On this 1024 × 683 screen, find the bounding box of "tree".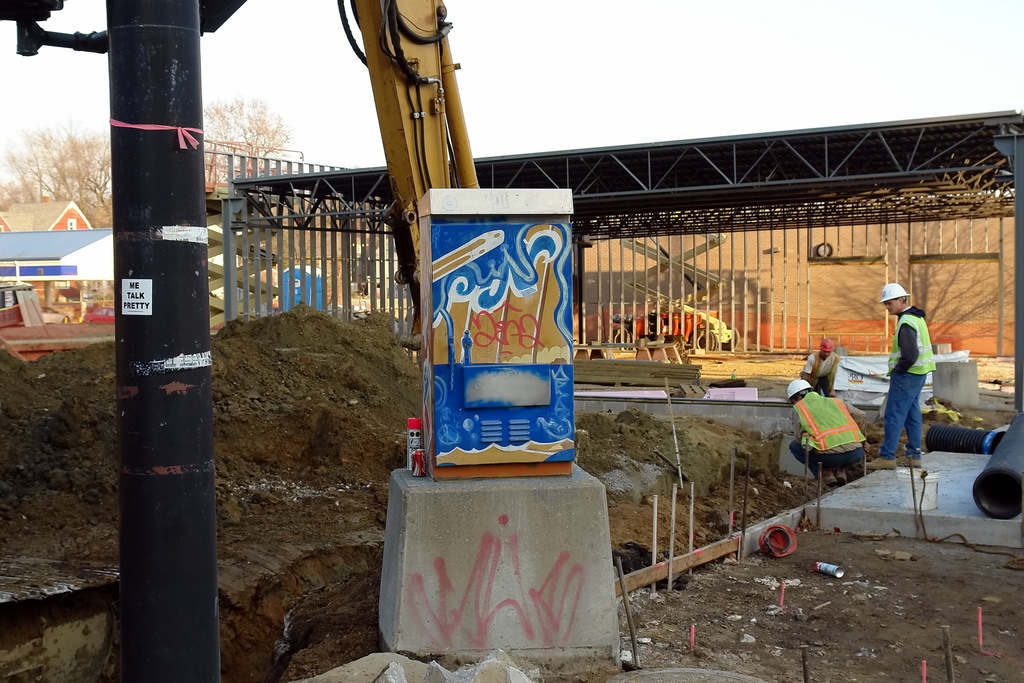
Bounding box: region(0, 118, 118, 223).
